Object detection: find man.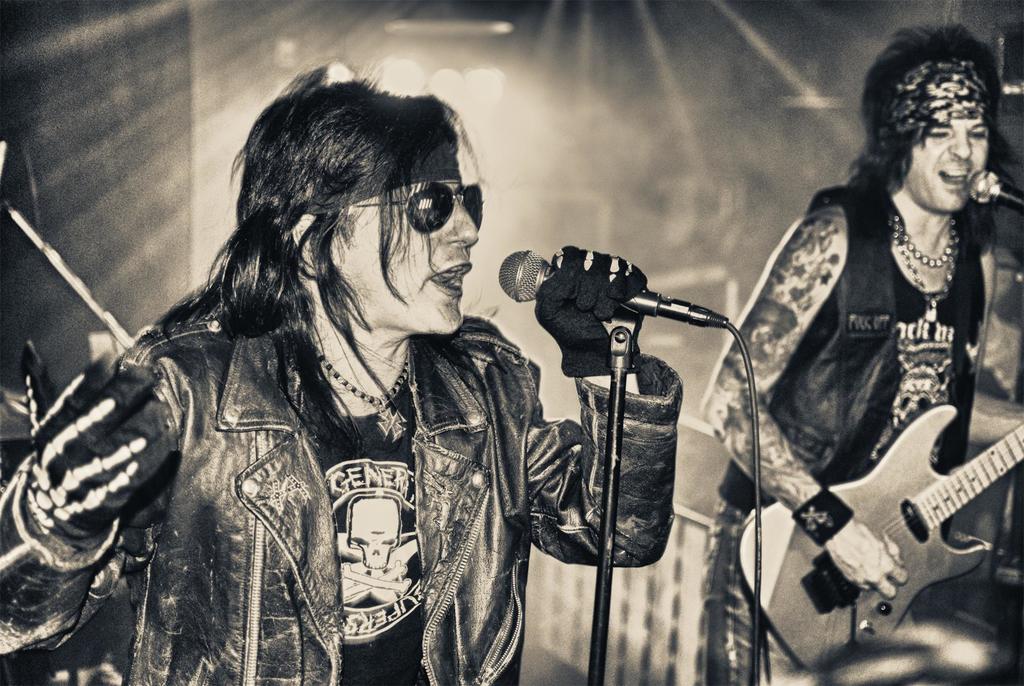
(left=700, top=20, right=1023, bottom=685).
